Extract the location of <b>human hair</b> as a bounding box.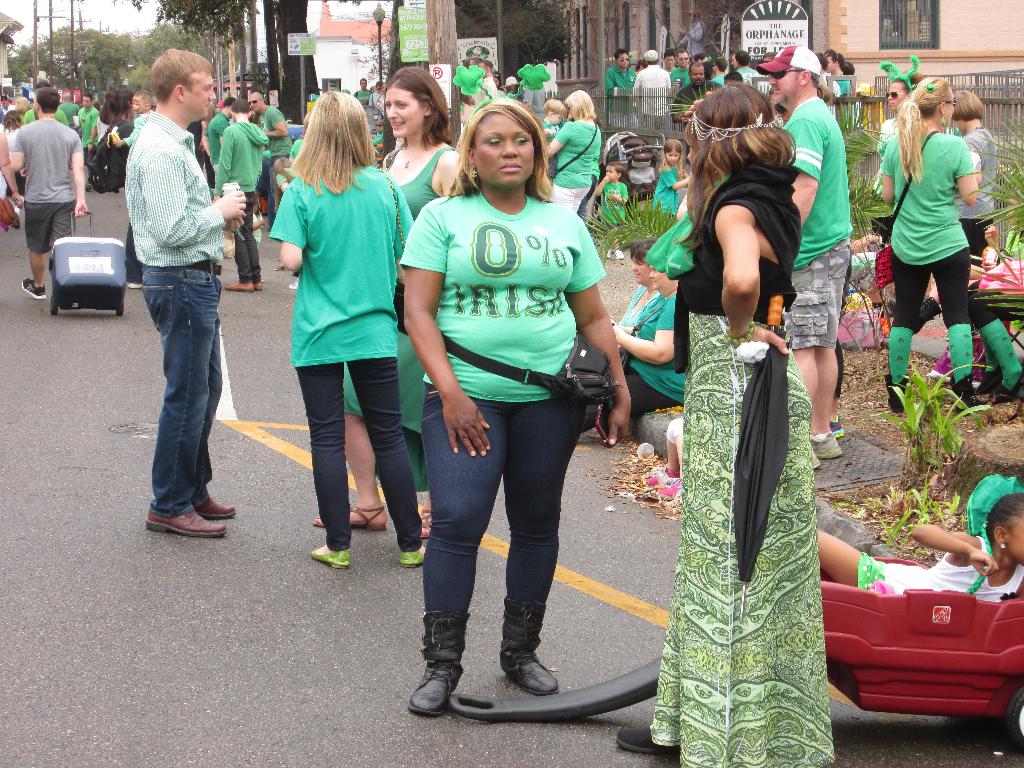
[x1=3, y1=107, x2=19, y2=129].
